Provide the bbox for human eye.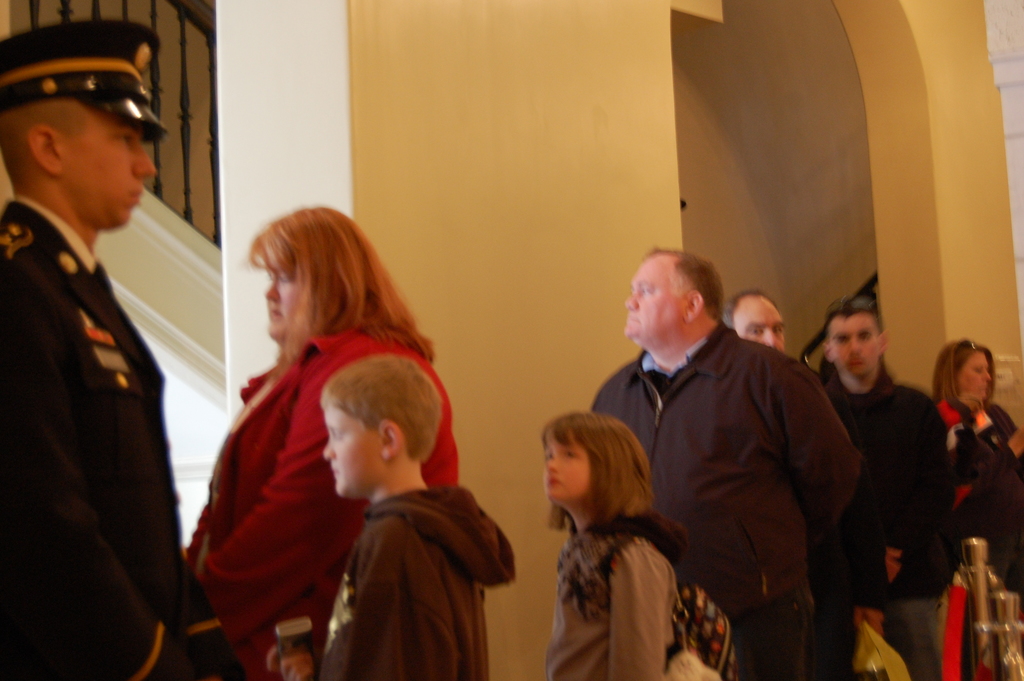
pyautogui.locateOnScreen(746, 322, 764, 336).
